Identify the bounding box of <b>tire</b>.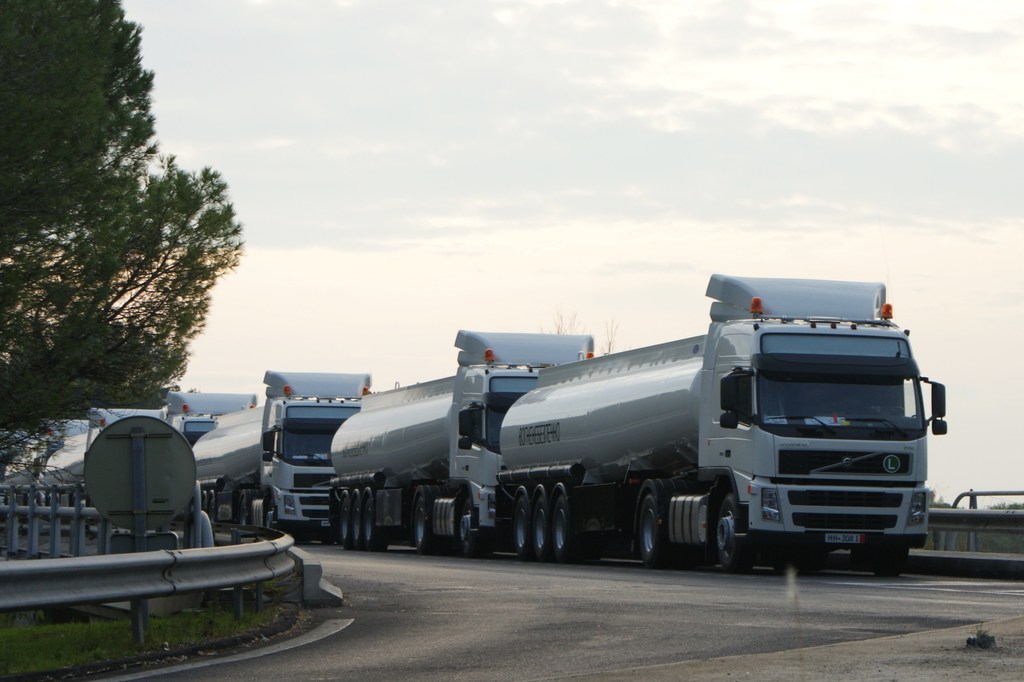
region(211, 493, 217, 519).
